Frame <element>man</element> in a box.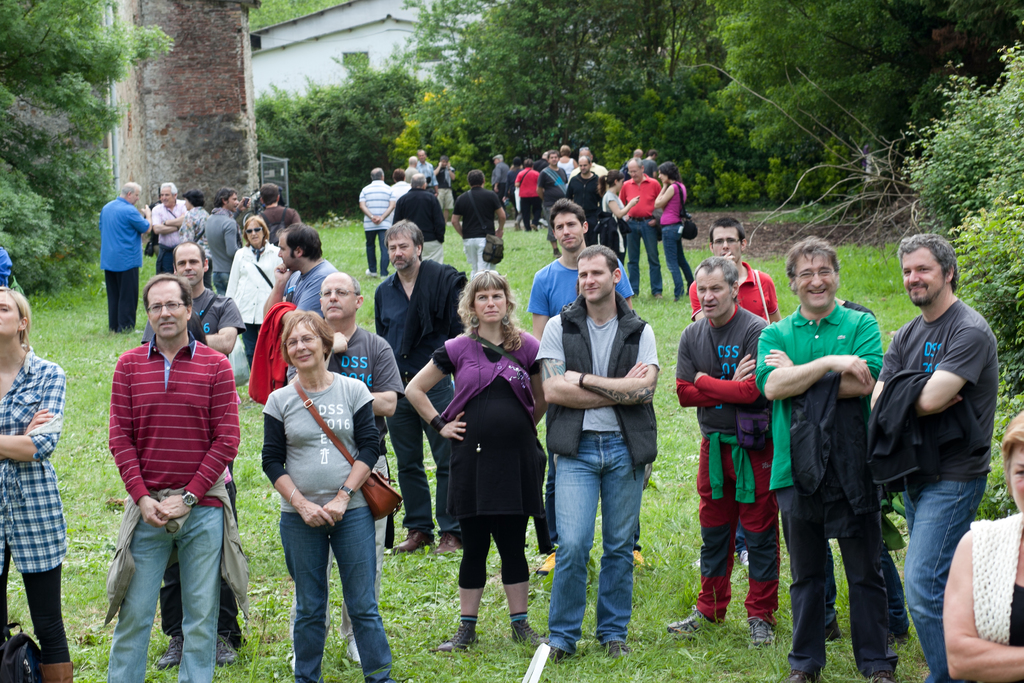
[left=490, top=155, right=506, bottom=205].
